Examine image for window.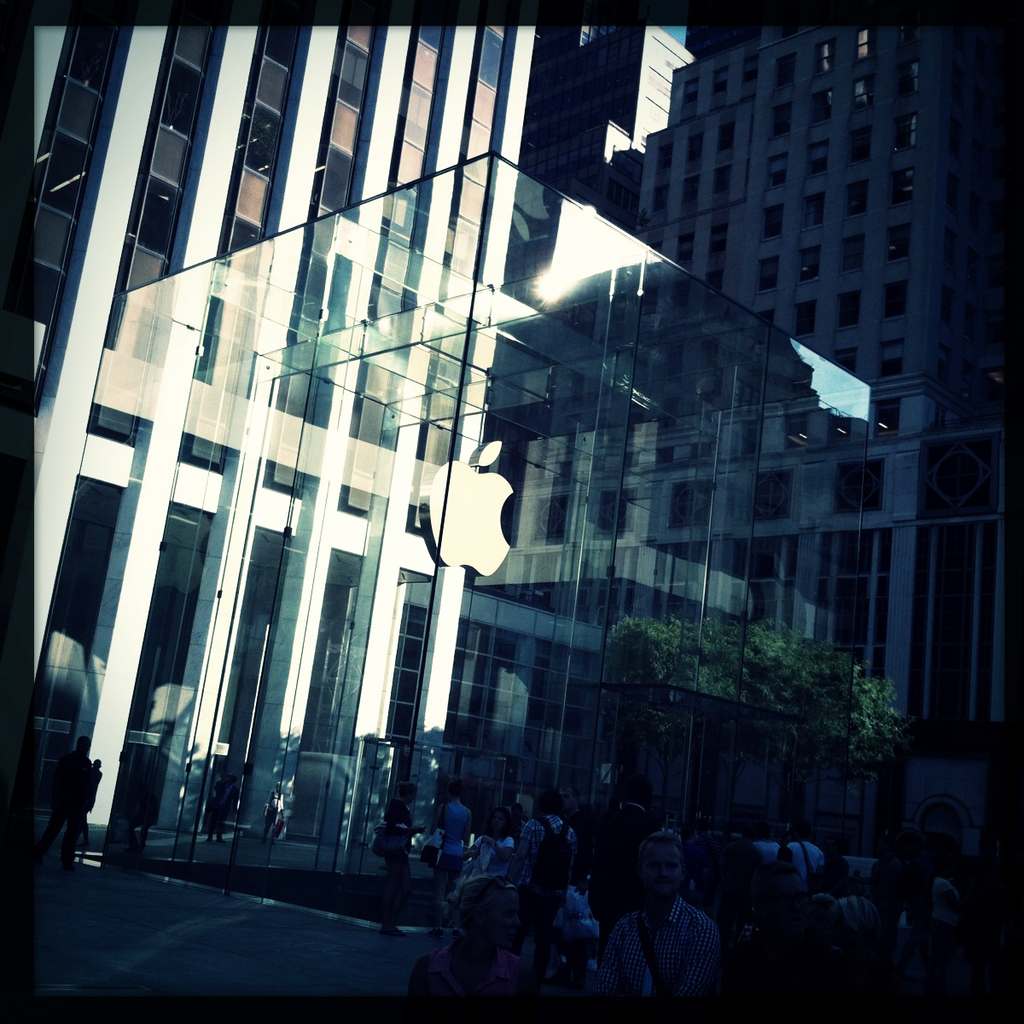
Examination result: 154, 50, 212, 147.
